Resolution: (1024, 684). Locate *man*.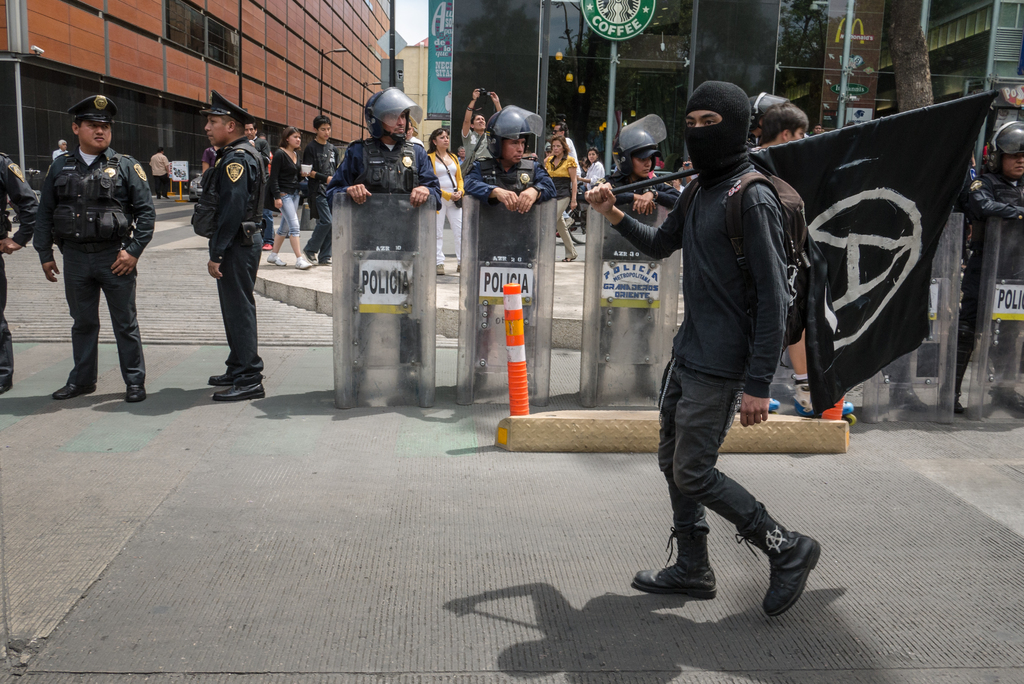
[x1=298, y1=119, x2=339, y2=267].
